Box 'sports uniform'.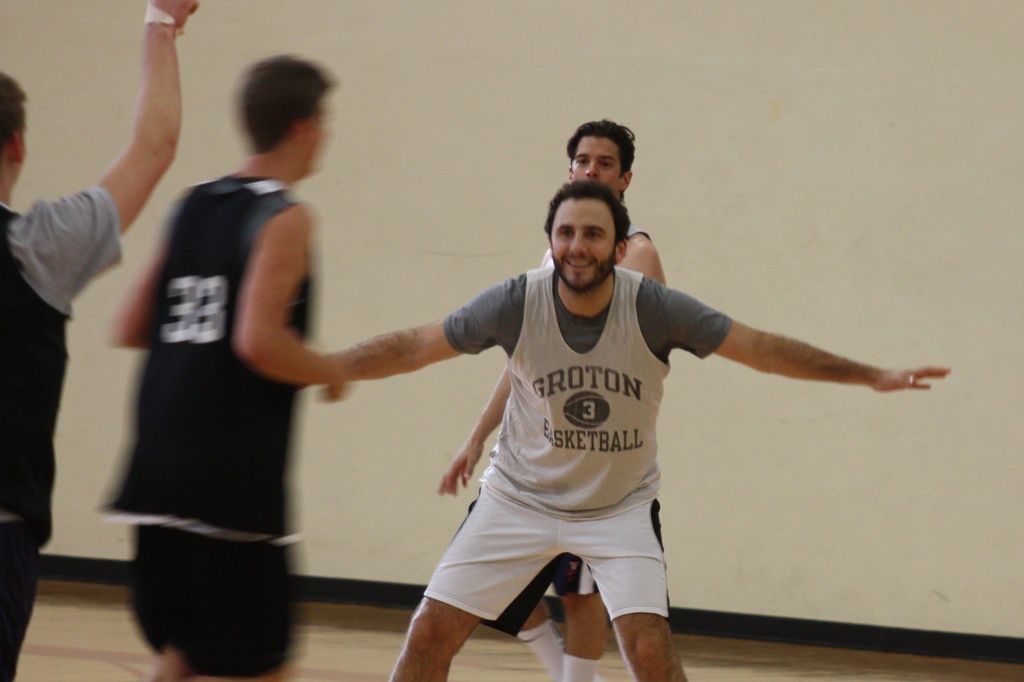
110:180:308:679.
